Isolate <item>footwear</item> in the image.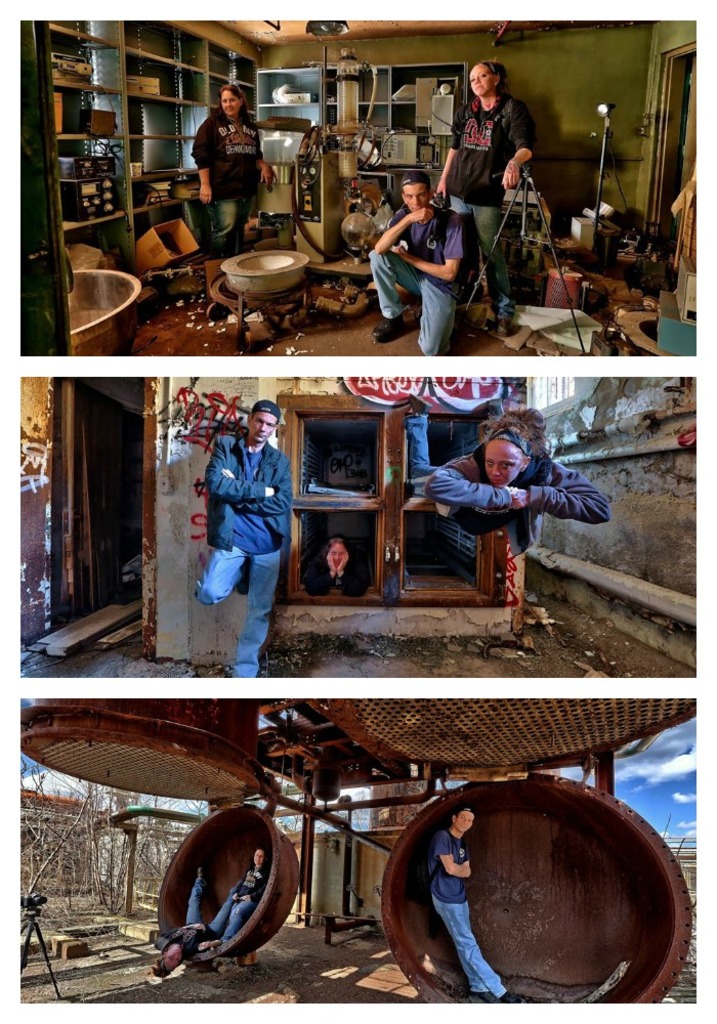
Isolated region: 377:316:402:343.
